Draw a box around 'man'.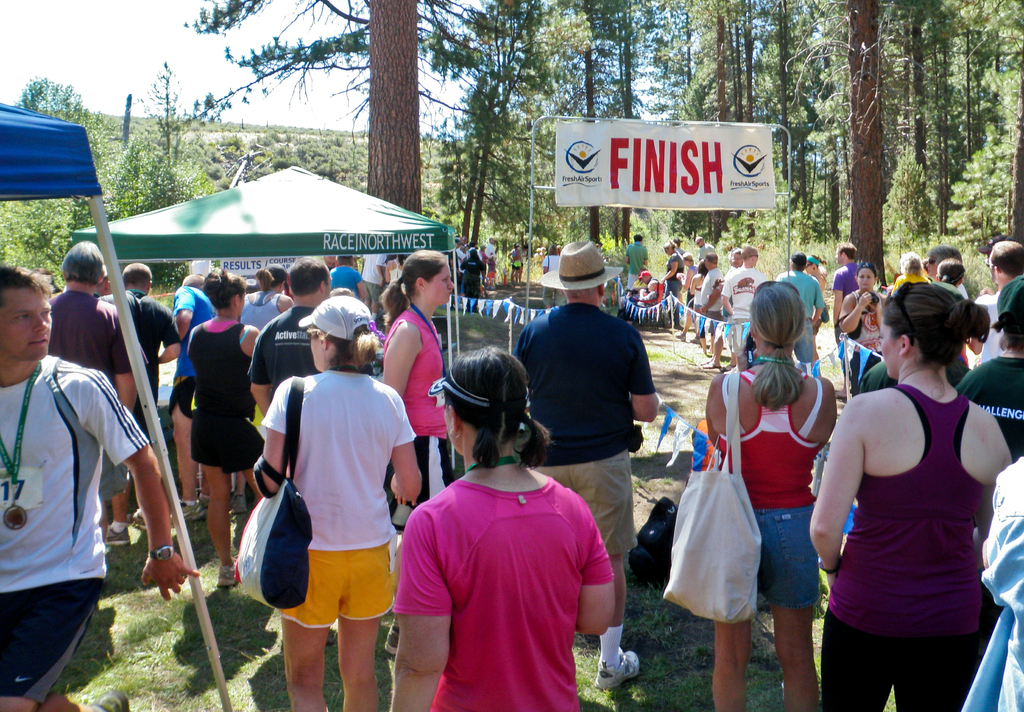
[508,242,659,687].
